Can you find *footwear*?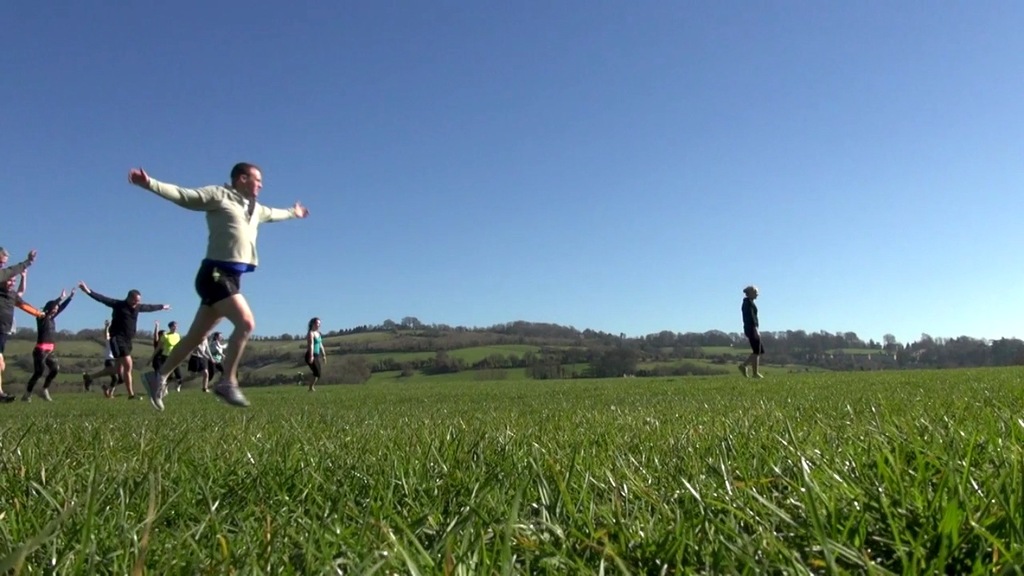
Yes, bounding box: [x1=129, y1=393, x2=146, y2=403].
